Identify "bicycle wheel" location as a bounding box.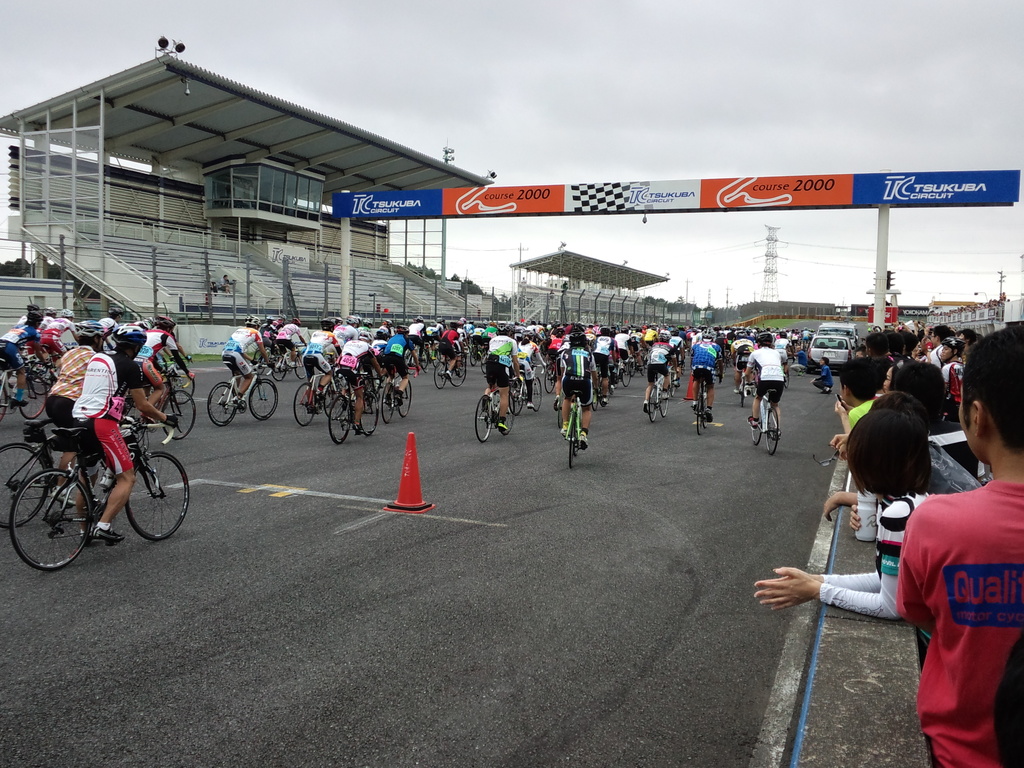
x1=495, y1=391, x2=517, y2=434.
